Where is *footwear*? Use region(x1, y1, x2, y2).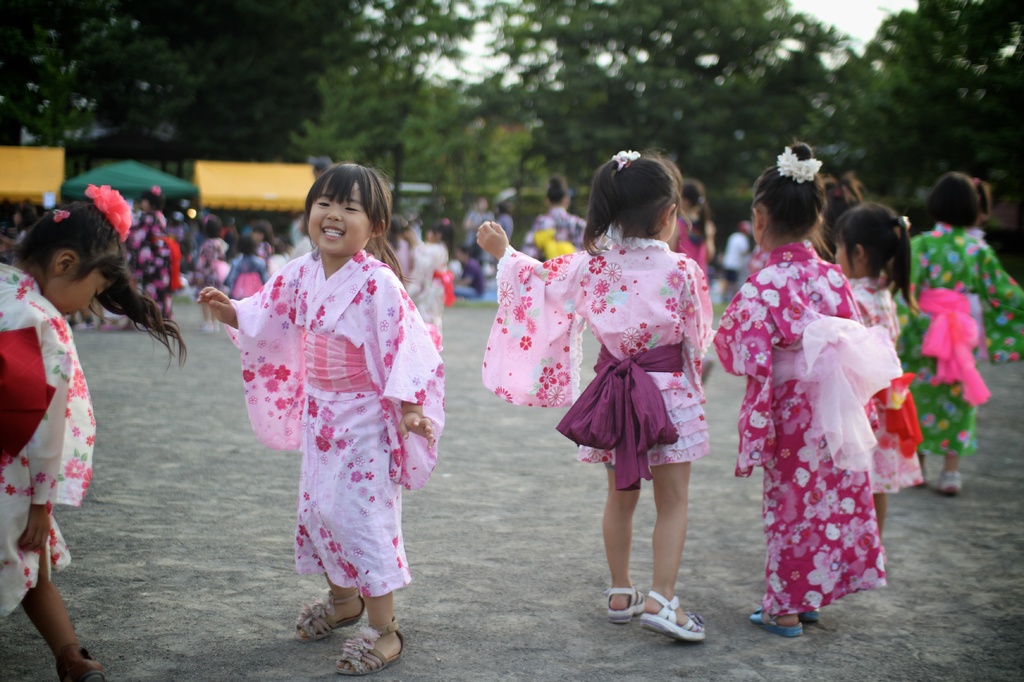
region(51, 640, 104, 681).
